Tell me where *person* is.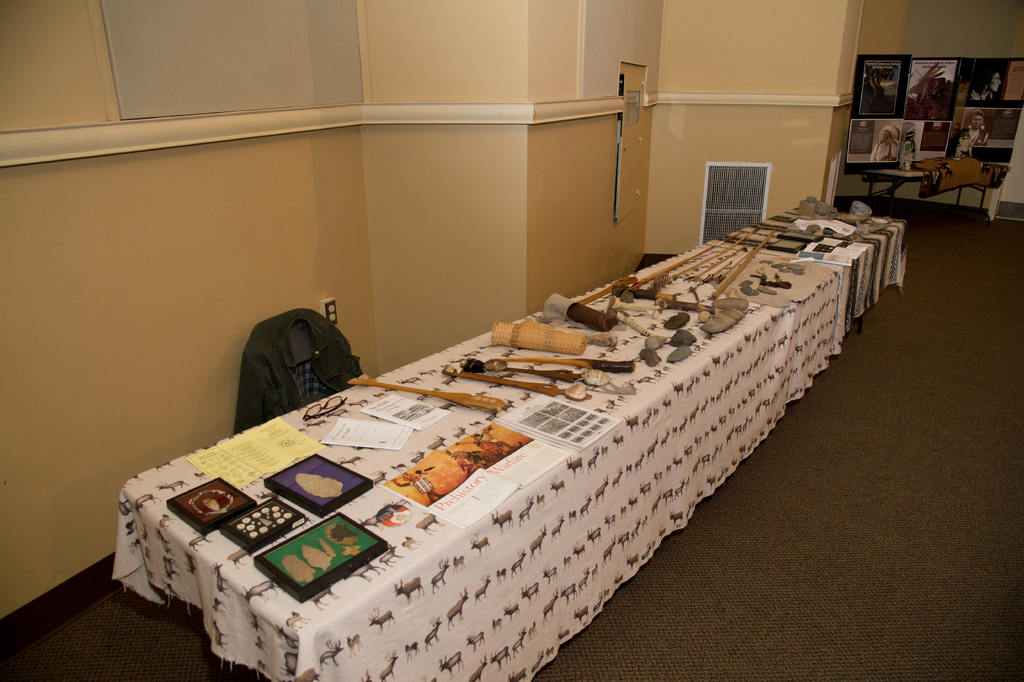
*person* is at bbox=(863, 67, 876, 106).
